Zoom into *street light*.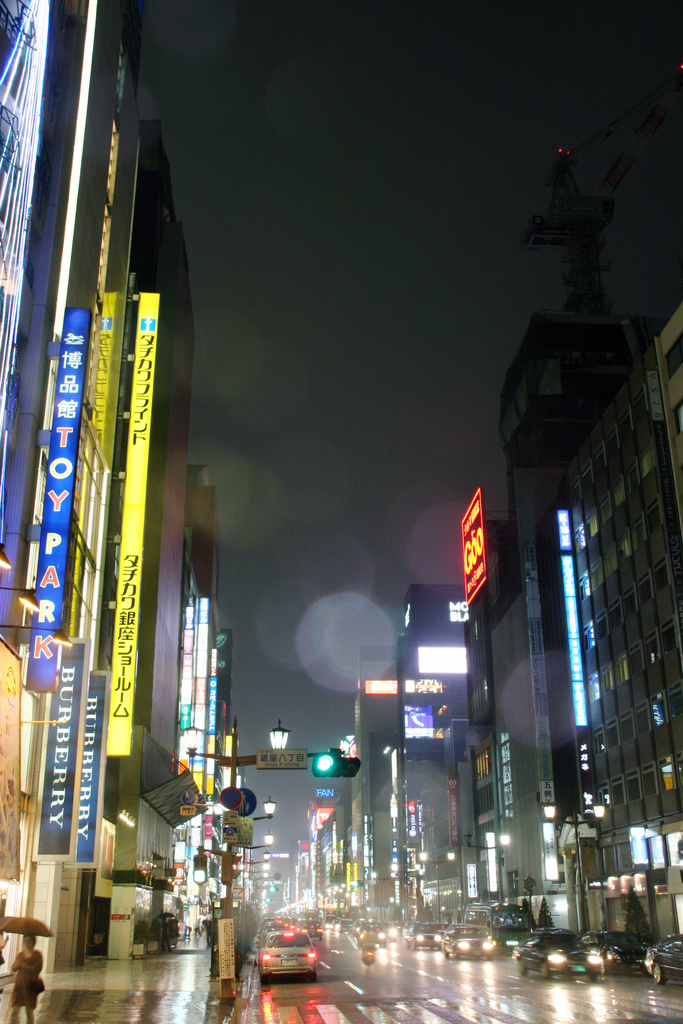
Zoom target: box(366, 870, 394, 916).
